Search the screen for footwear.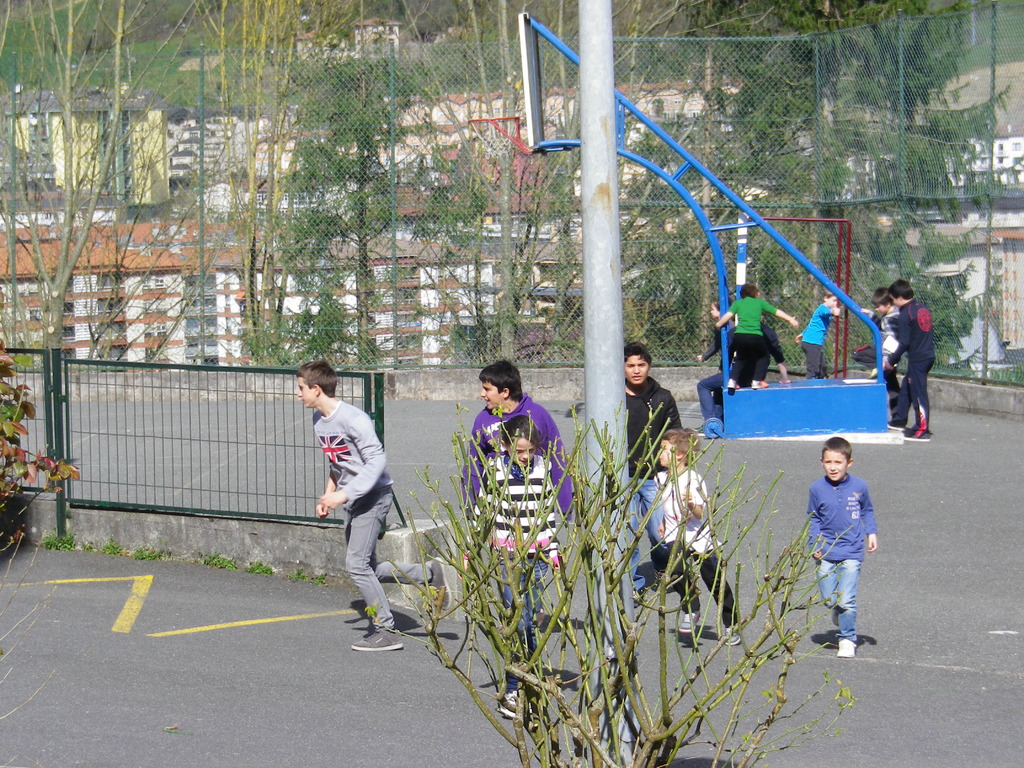
Found at l=828, t=607, r=838, b=627.
